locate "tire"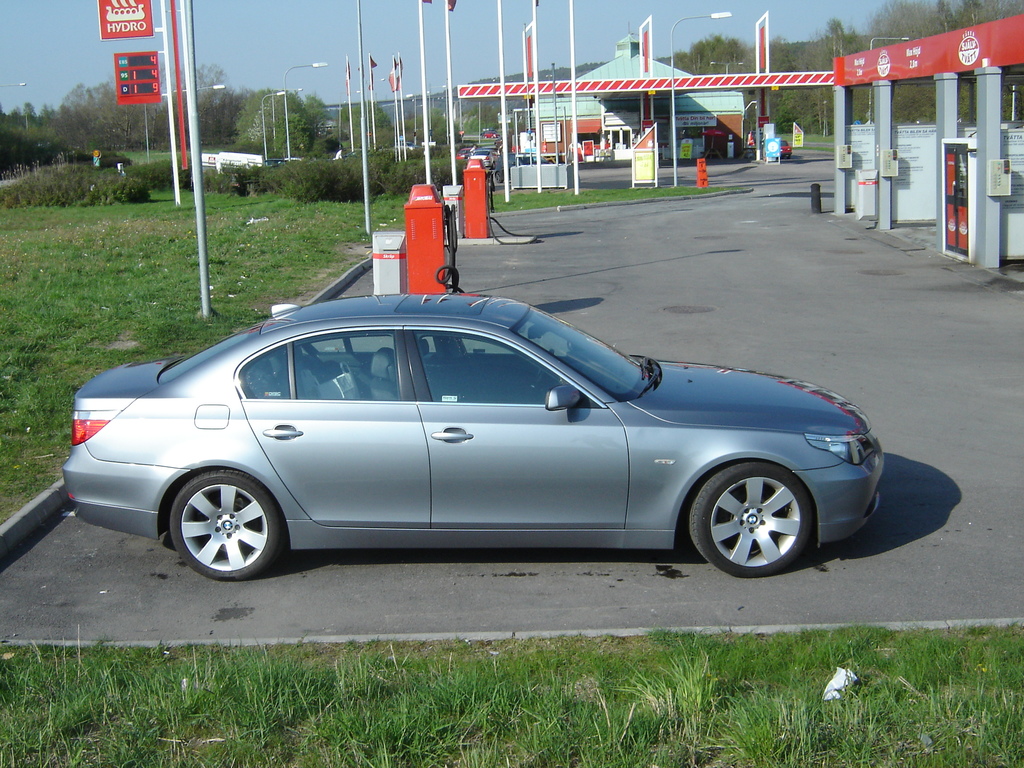
168/470/289/577
